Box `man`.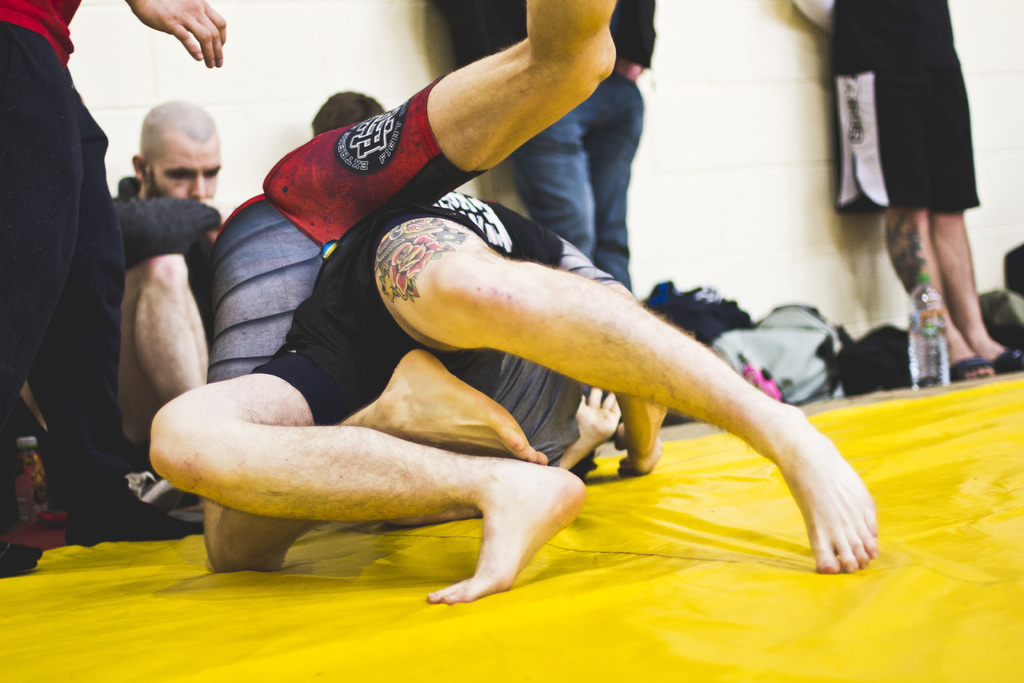
locate(126, 177, 877, 602).
